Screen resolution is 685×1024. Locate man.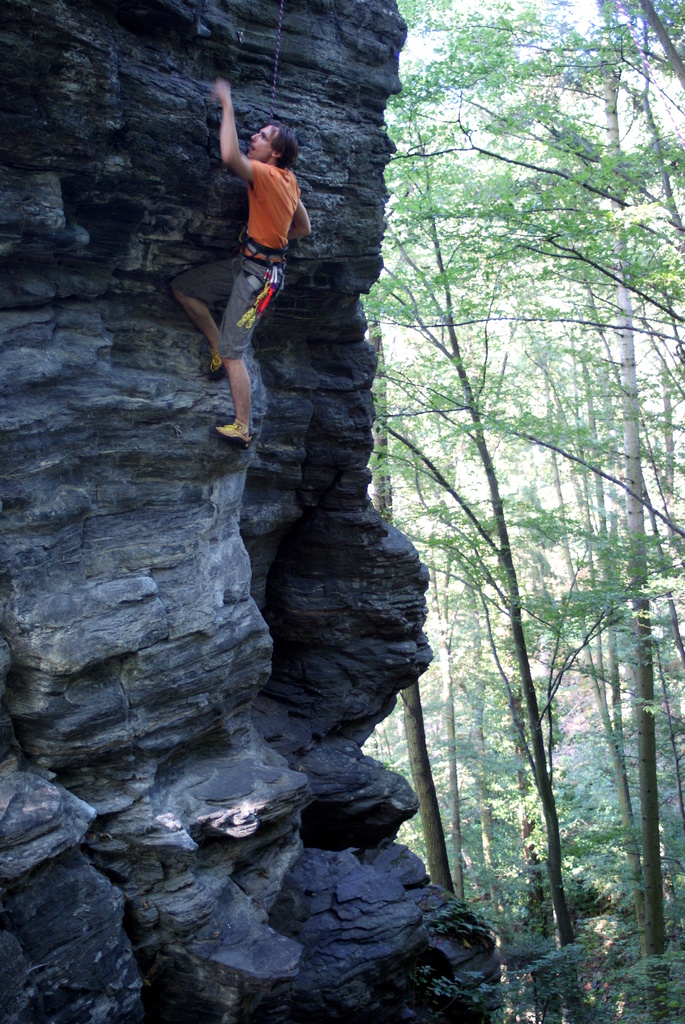
<box>191,73,314,458</box>.
